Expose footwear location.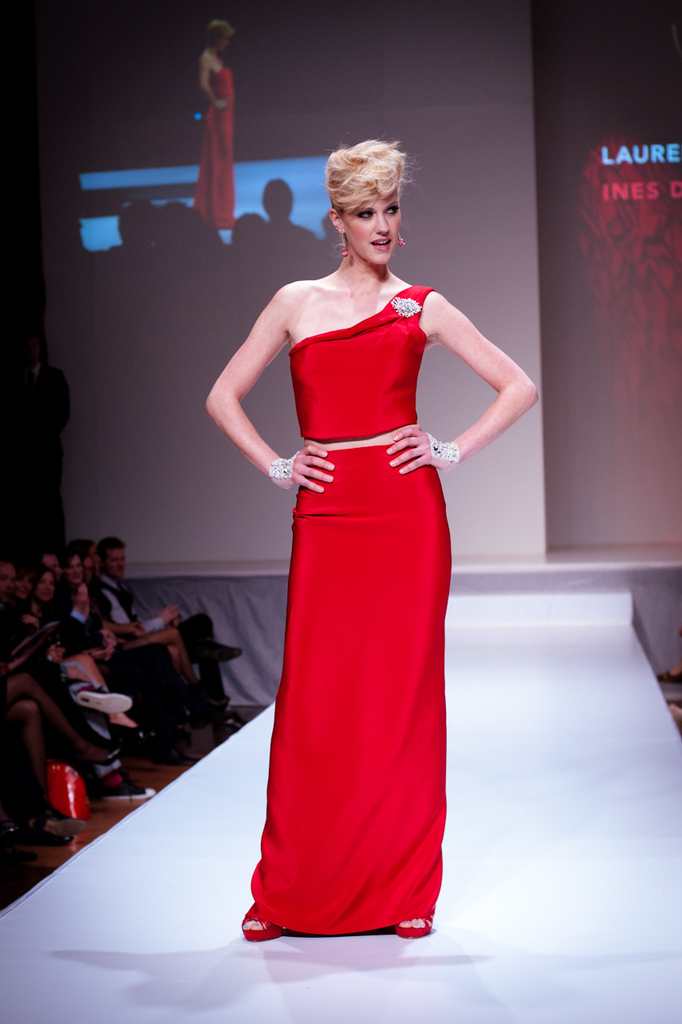
Exposed at [left=215, top=706, right=250, bottom=734].
